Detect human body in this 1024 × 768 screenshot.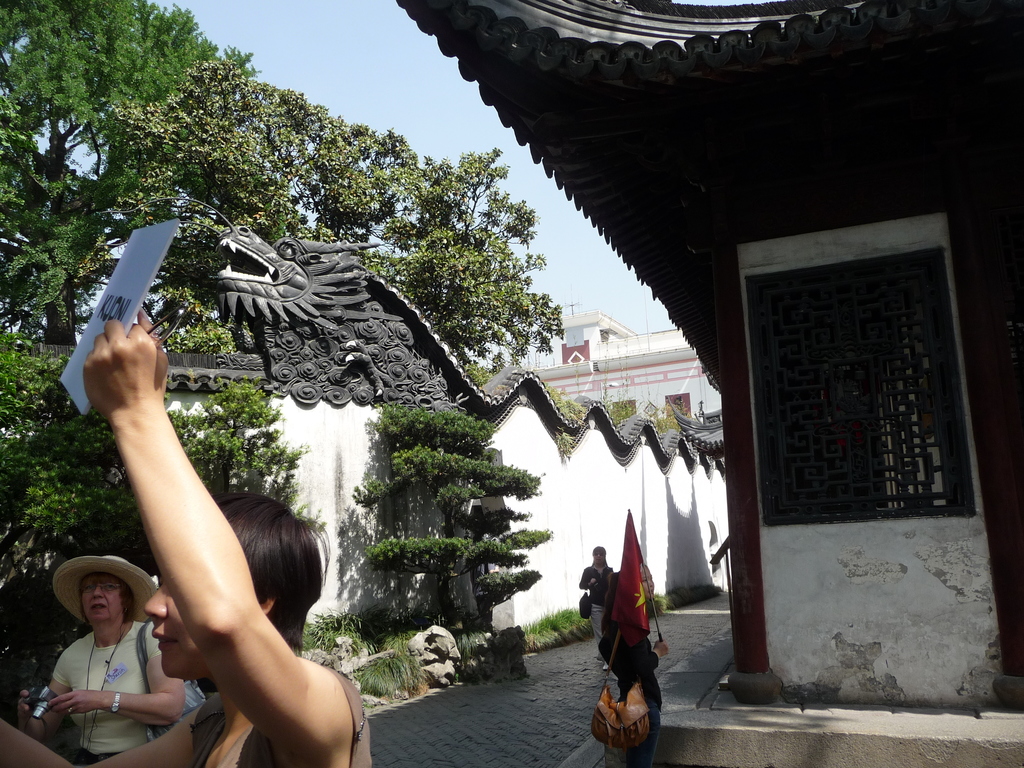
Detection: x1=0, y1=306, x2=375, y2=767.
